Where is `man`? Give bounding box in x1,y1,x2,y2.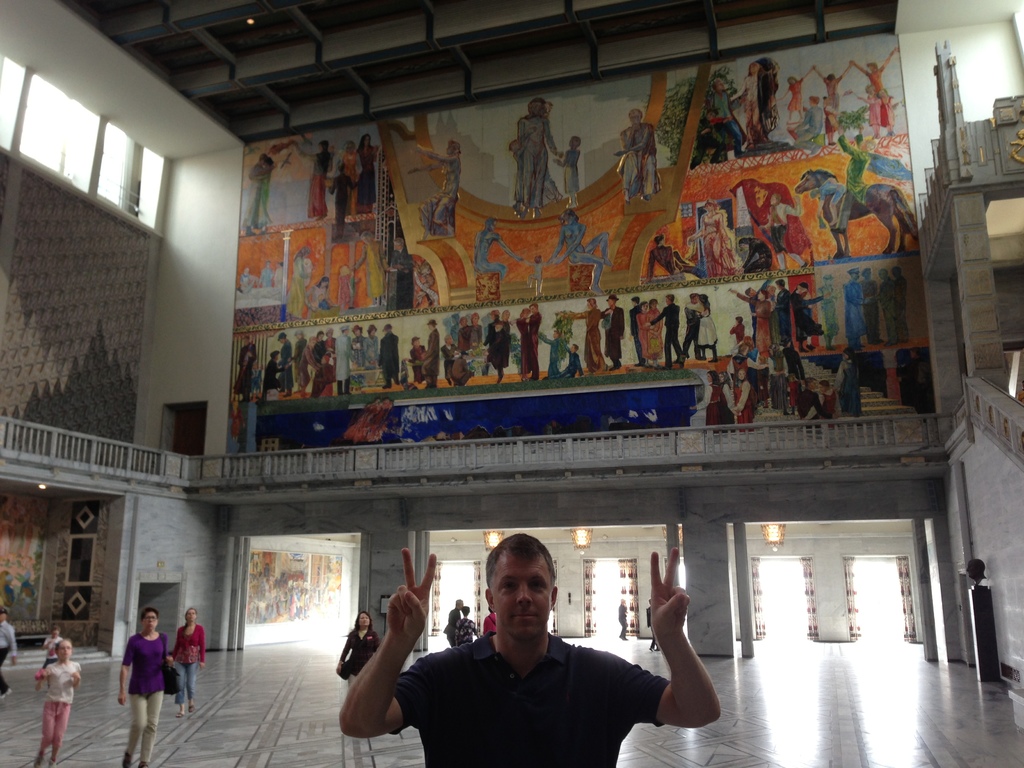
710,79,748,158.
